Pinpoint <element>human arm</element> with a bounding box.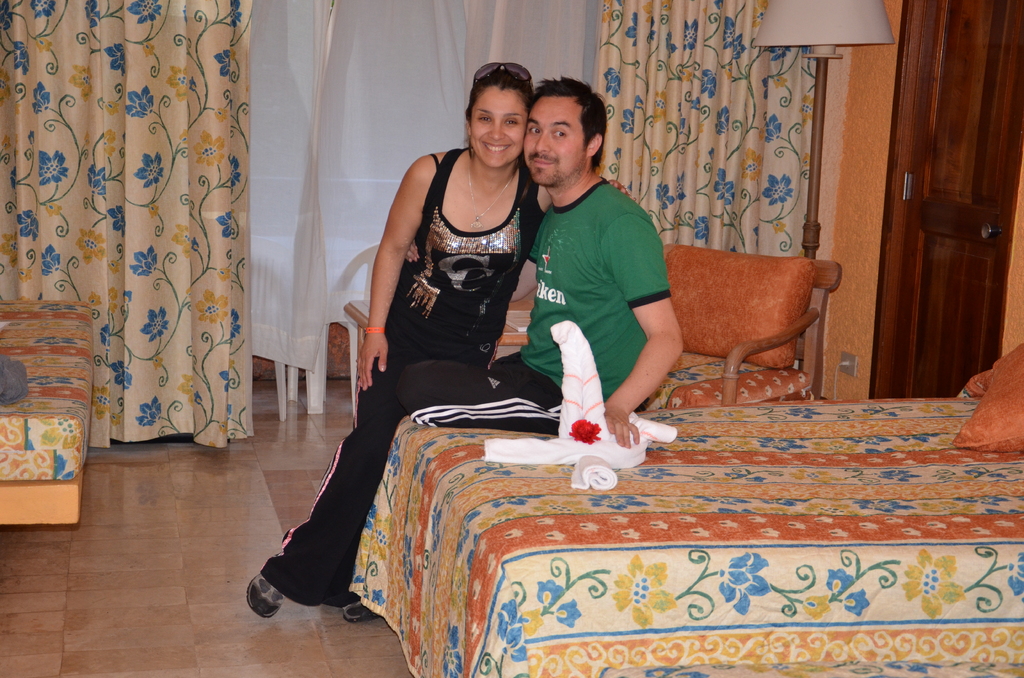
[355,149,435,392].
